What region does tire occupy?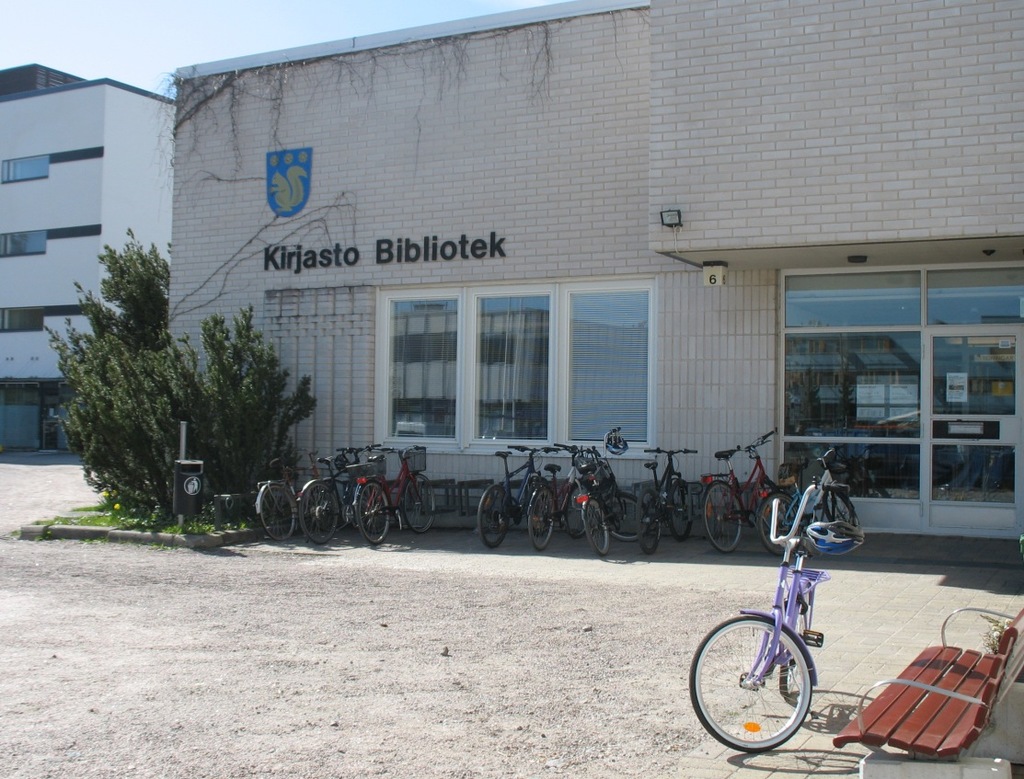
box=[527, 489, 553, 550].
